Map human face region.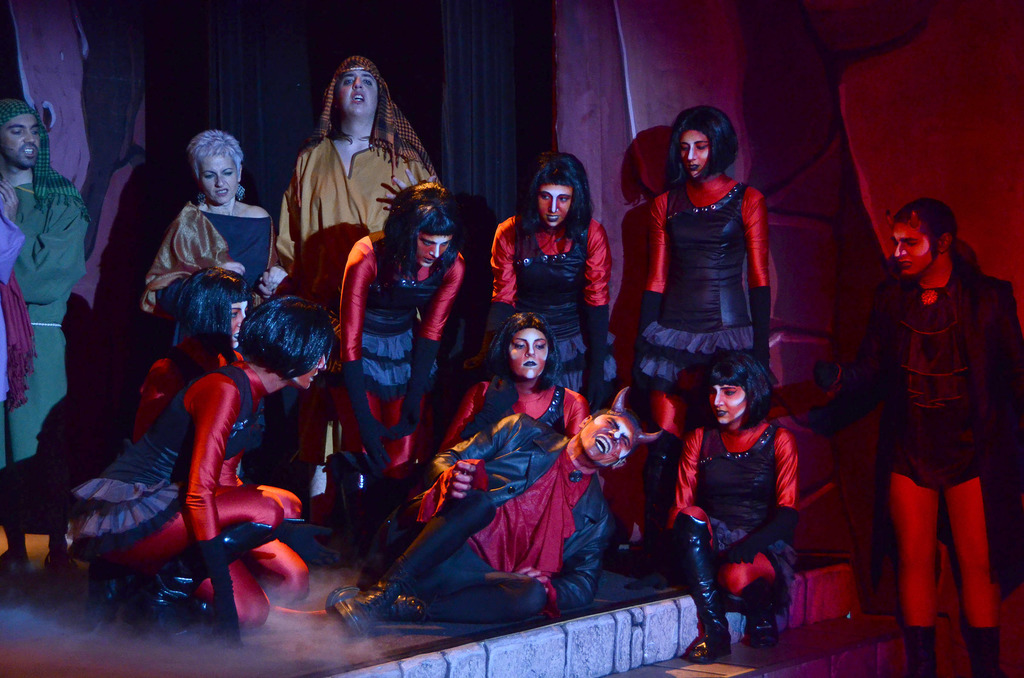
Mapped to [676,129,707,175].
